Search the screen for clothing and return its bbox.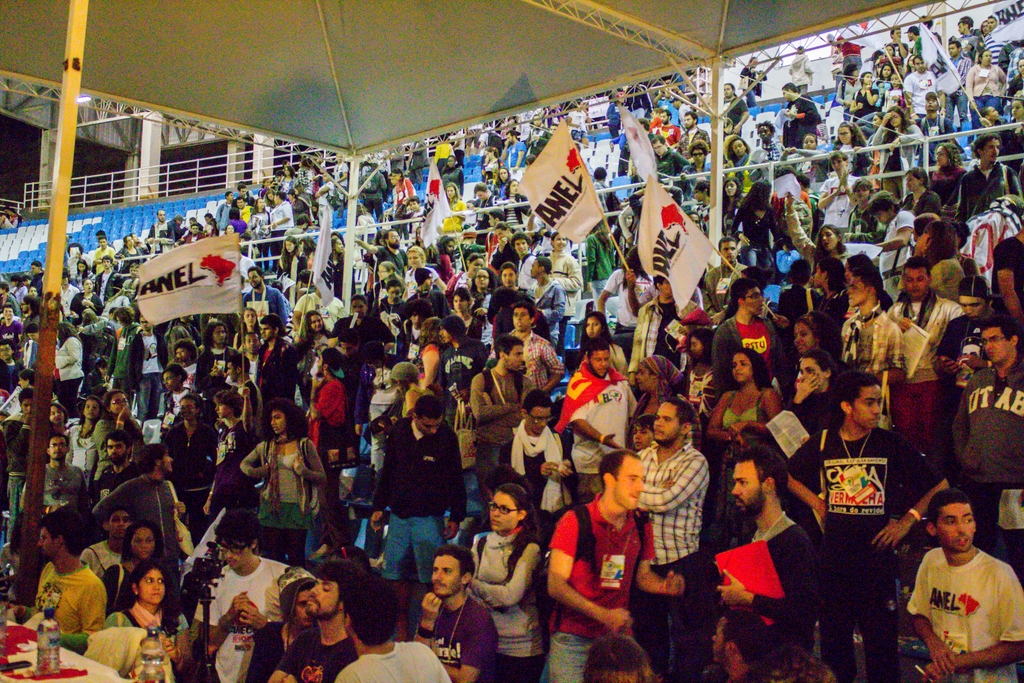
Found: x1=77 y1=536 x2=122 y2=591.
